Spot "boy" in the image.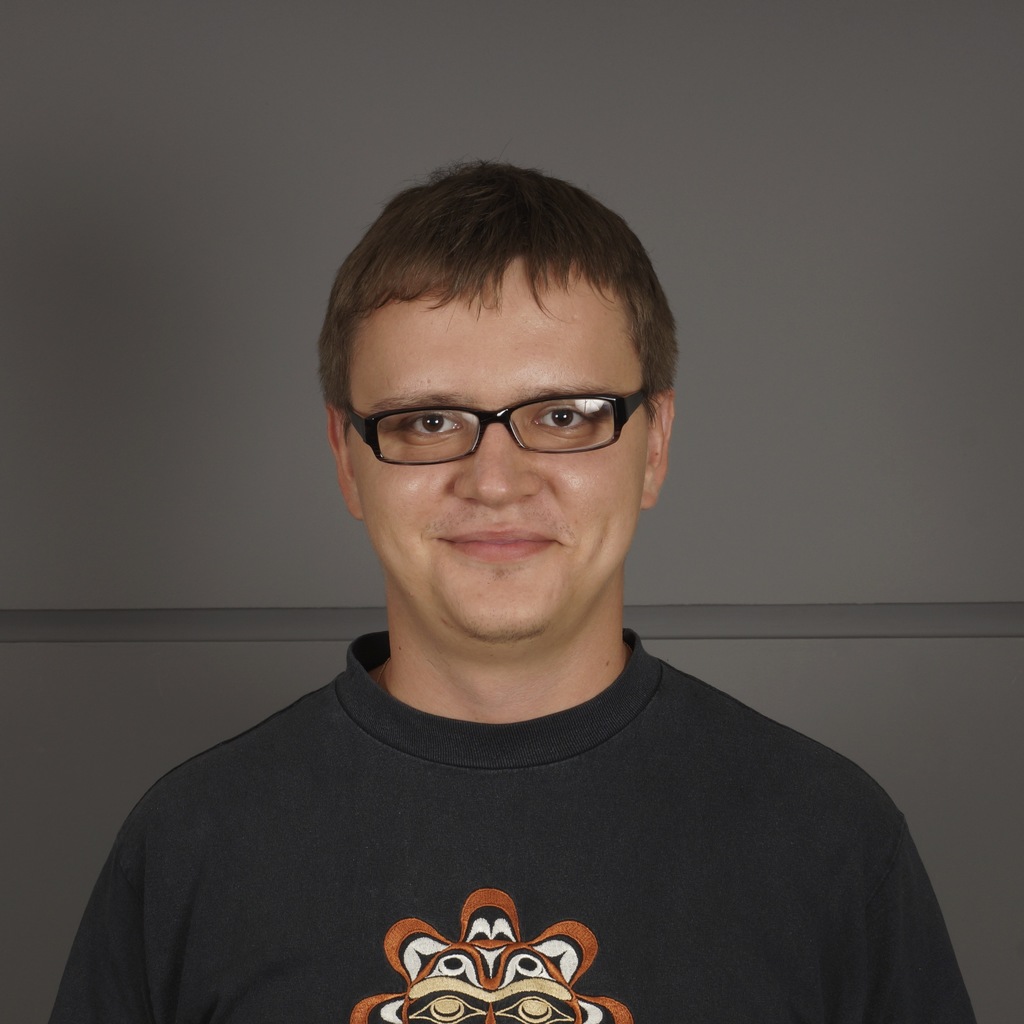
"boy" found at 47, 377, 1010, 1023.
